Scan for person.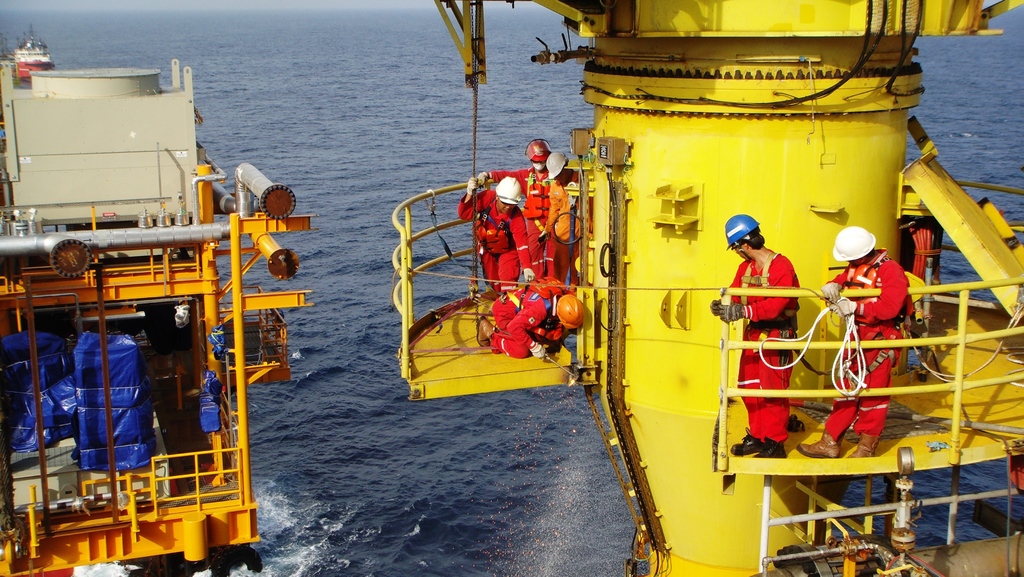
Scan result: locate(829, 197, 927, 425).
